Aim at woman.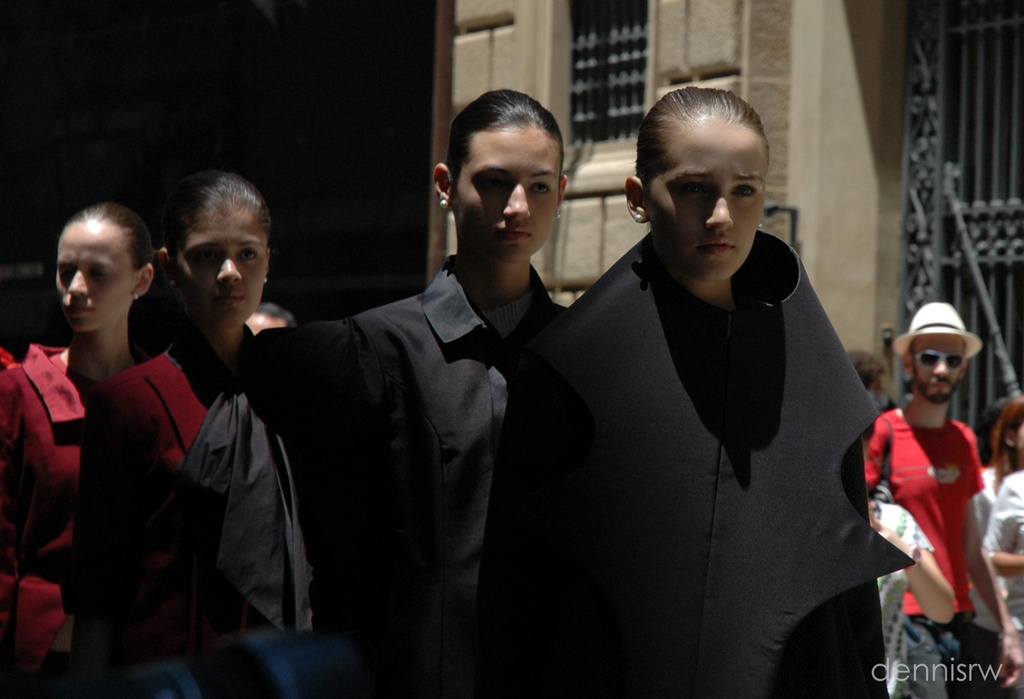
Aimed at <bbox>287, 88, 572, 698</bbox>.
